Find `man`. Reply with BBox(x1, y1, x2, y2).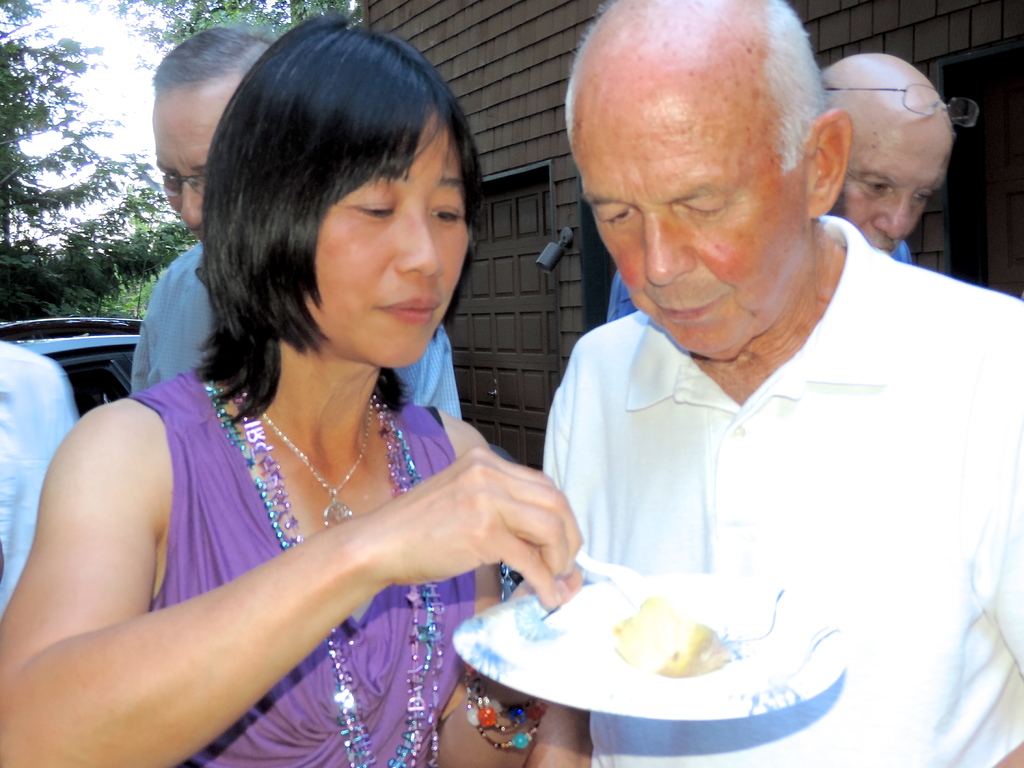
BBox(449, 0, 986, 767).
